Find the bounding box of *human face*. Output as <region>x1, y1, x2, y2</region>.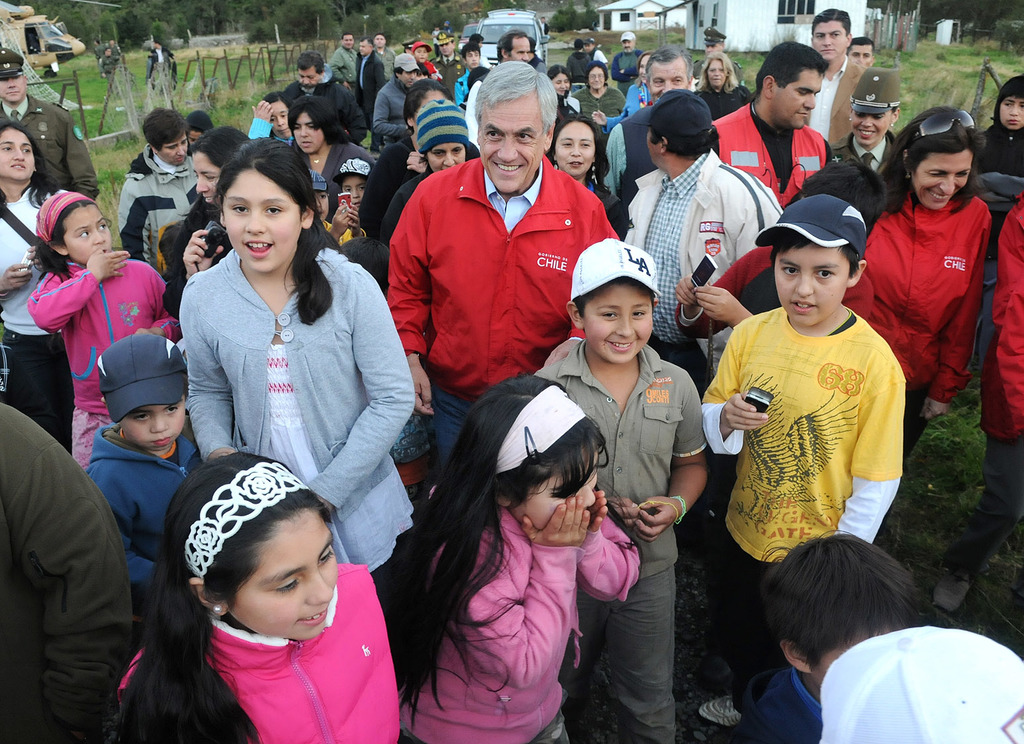
<region>582, 279, 652, 357</region>.
